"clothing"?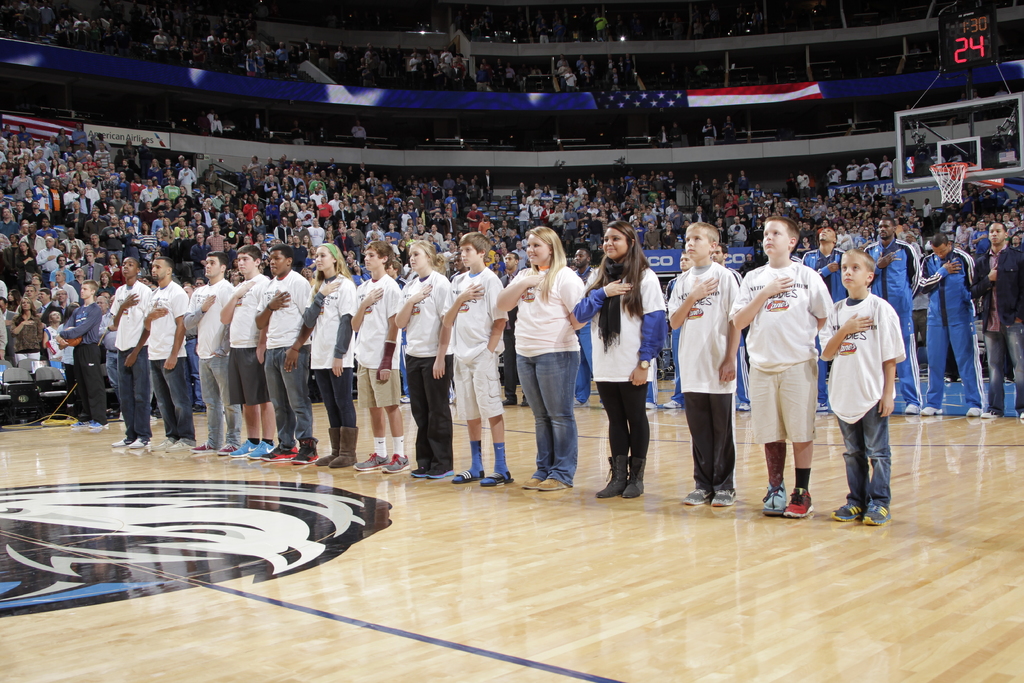
pyautogui.locateOnScreen(798, 172, 812, 197)
